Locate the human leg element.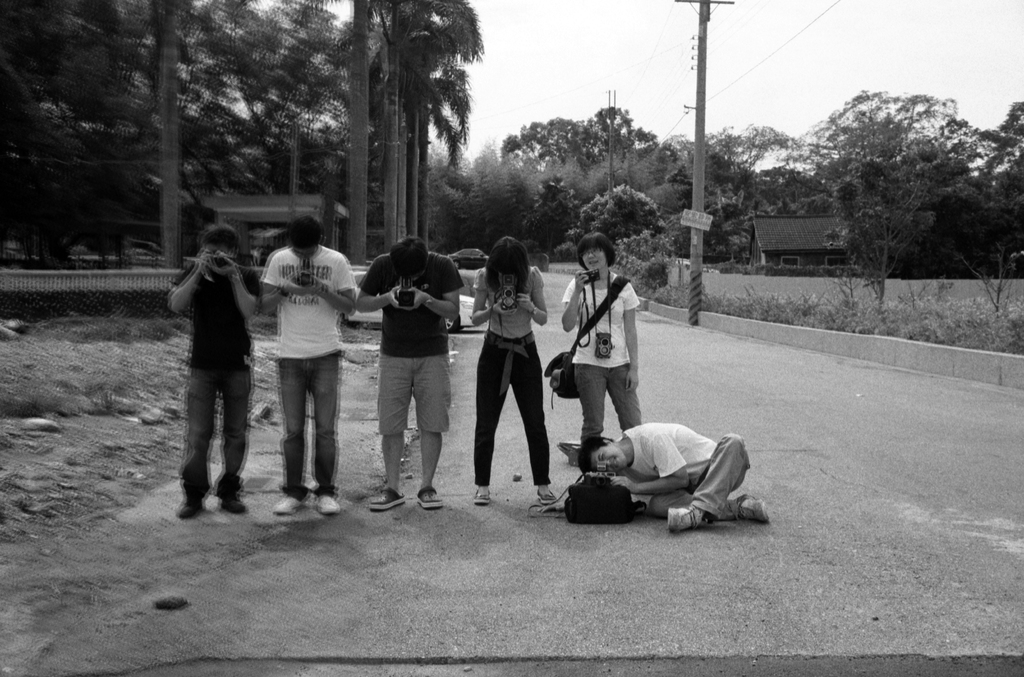
Element bbox: (273, 338, 304, 511).
